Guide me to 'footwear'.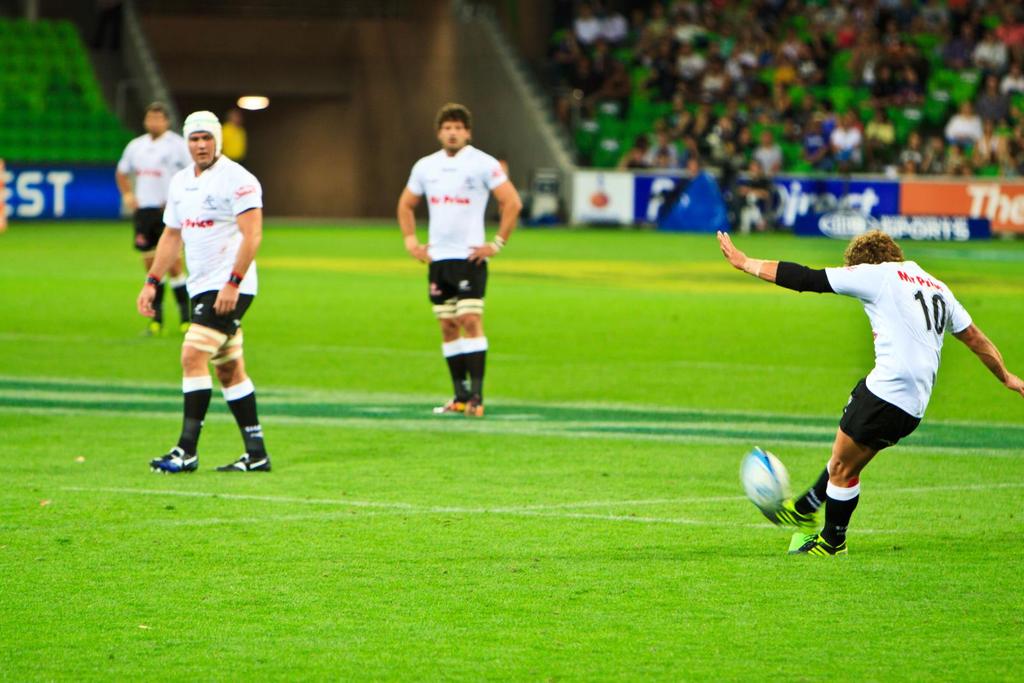
Guidance: box=[463, 398, 486, 413].
